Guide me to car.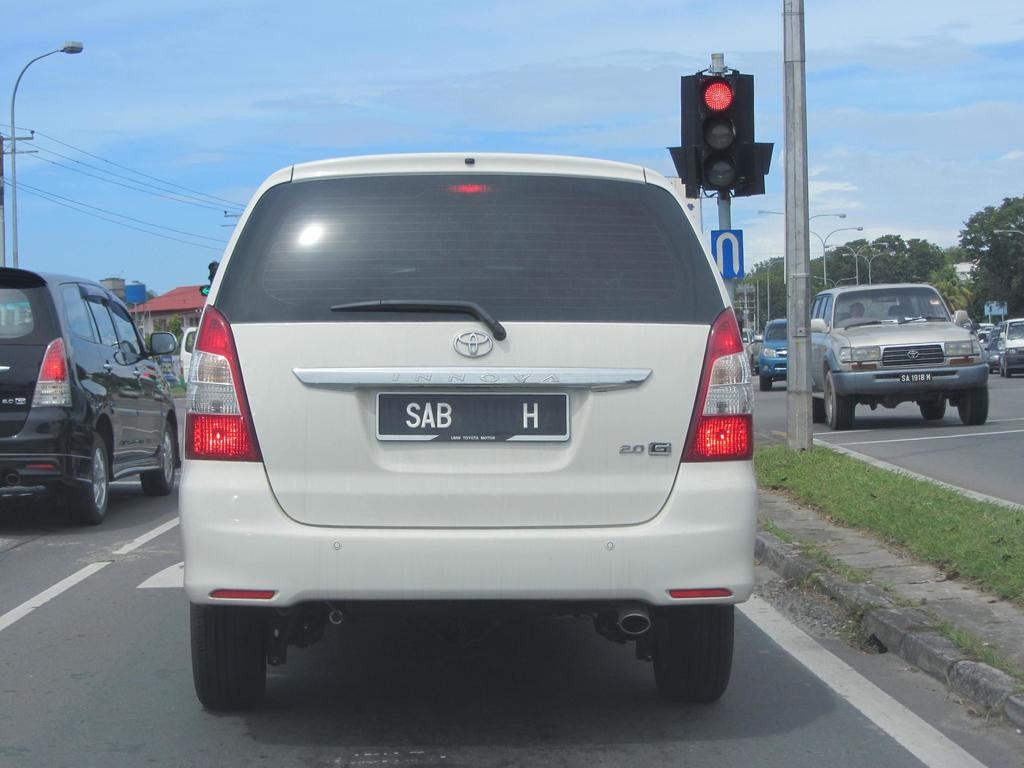
Guidance: box(174, 143, 761, 705).
